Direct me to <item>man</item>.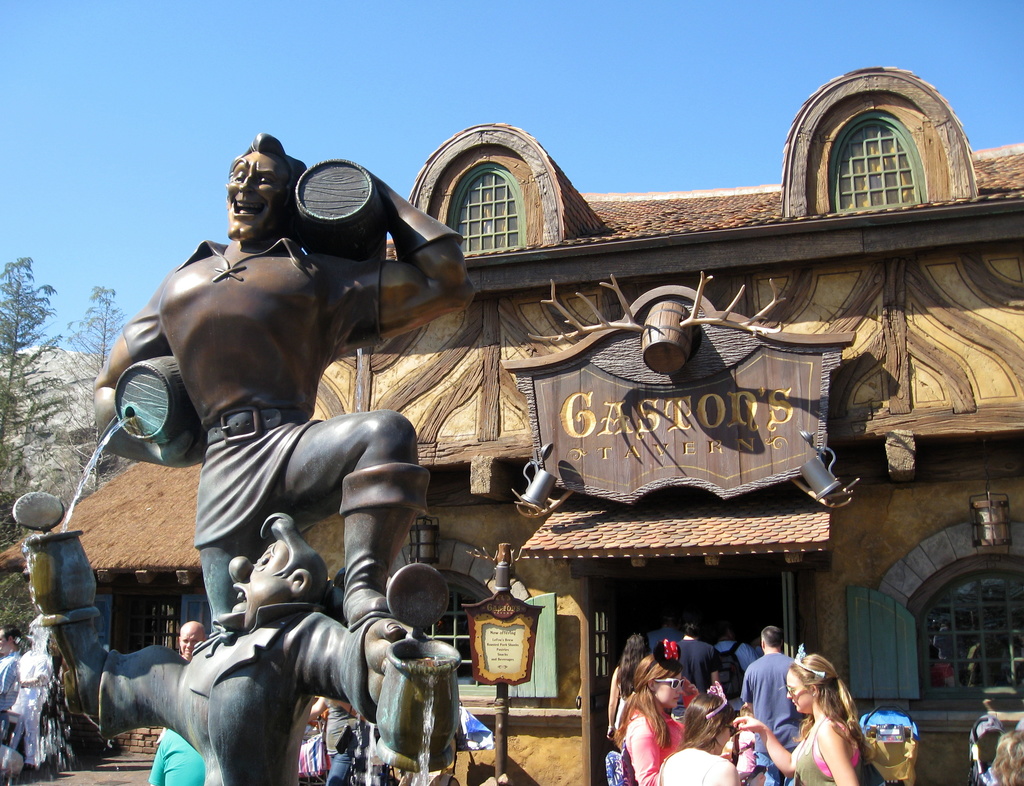
Direction: bbox=(738, 625, 802, 785).
